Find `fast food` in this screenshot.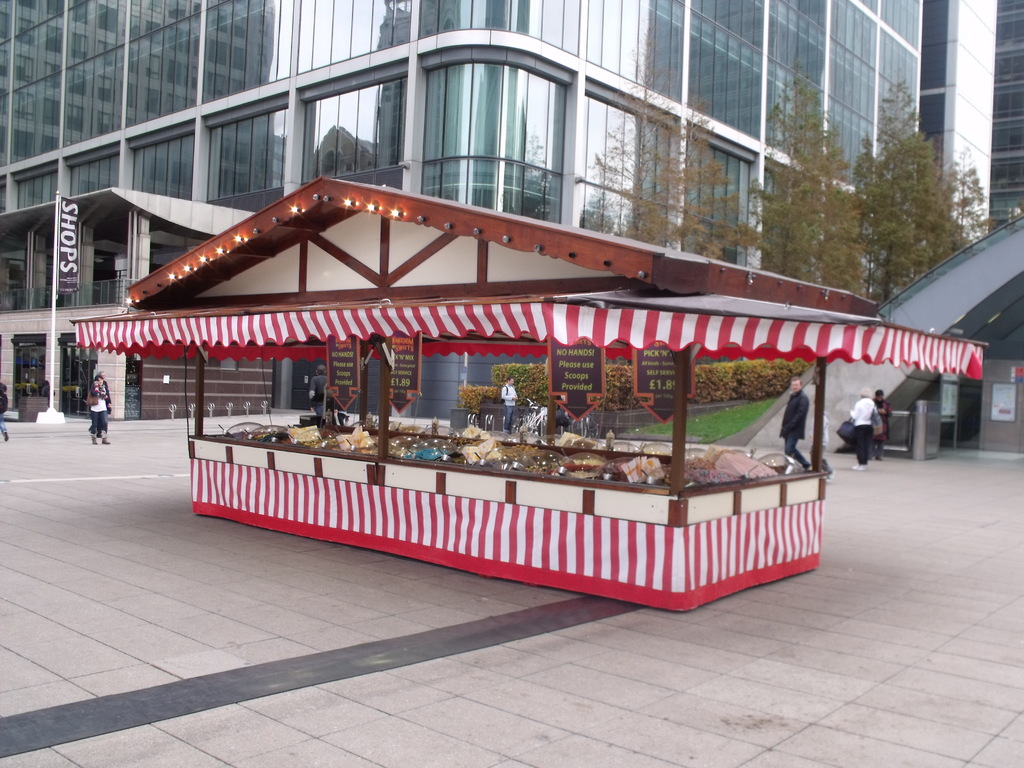
The bounding box for `fast food` is (564,454,604,480).
